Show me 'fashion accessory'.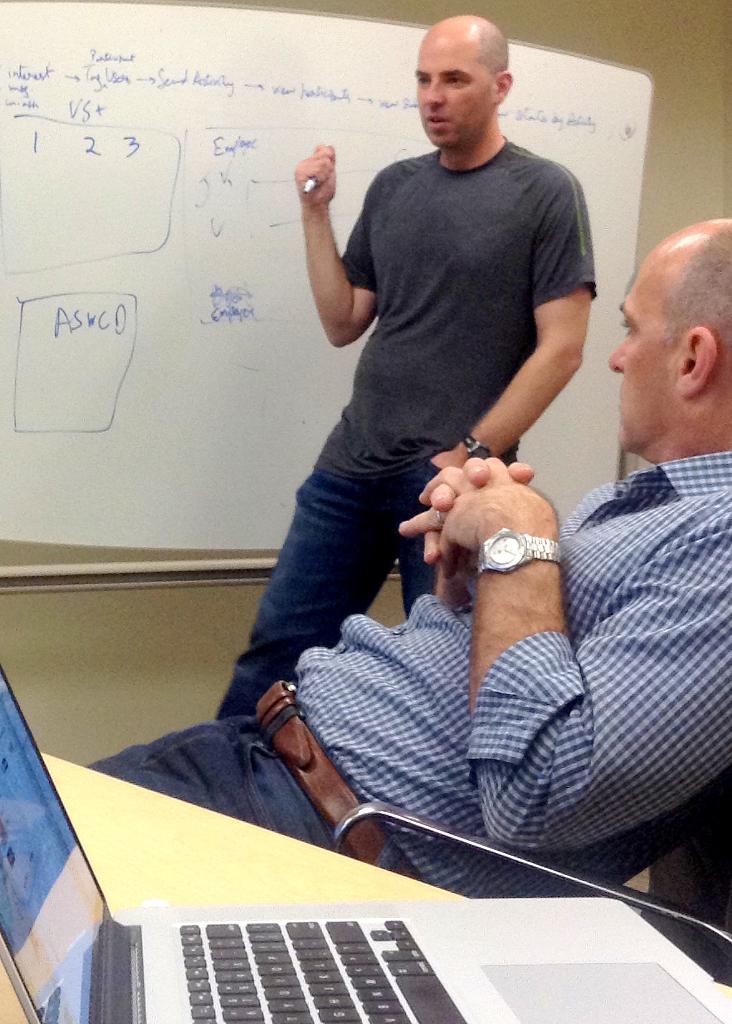
'fashion accessory' is here: region(463, 435, 488, 461).
